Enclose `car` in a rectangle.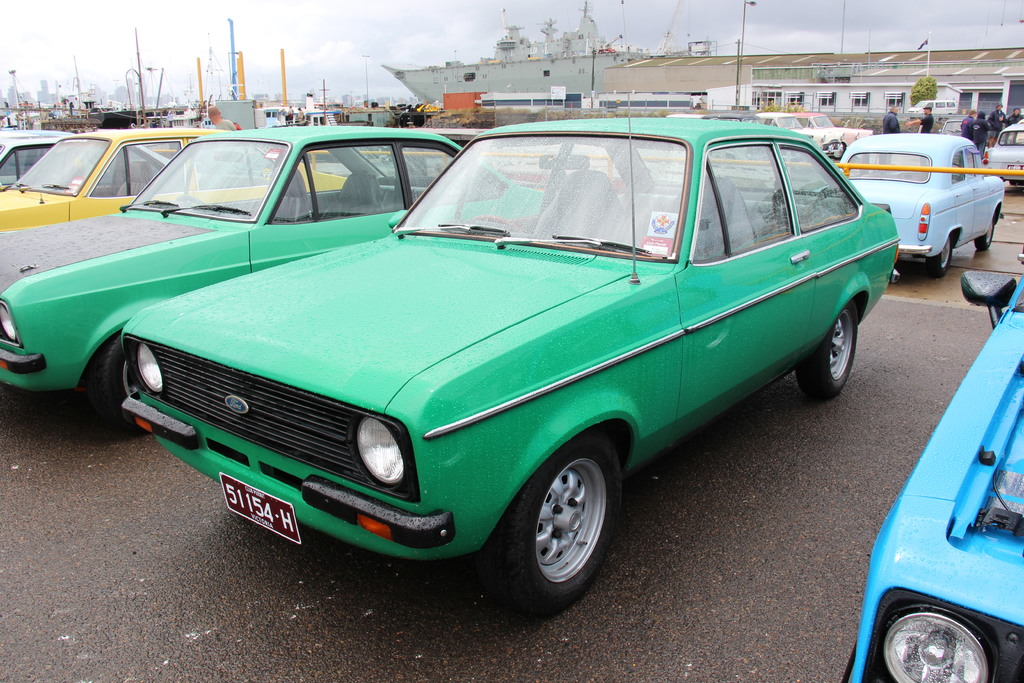
rect(0, 120, 349, 231).
